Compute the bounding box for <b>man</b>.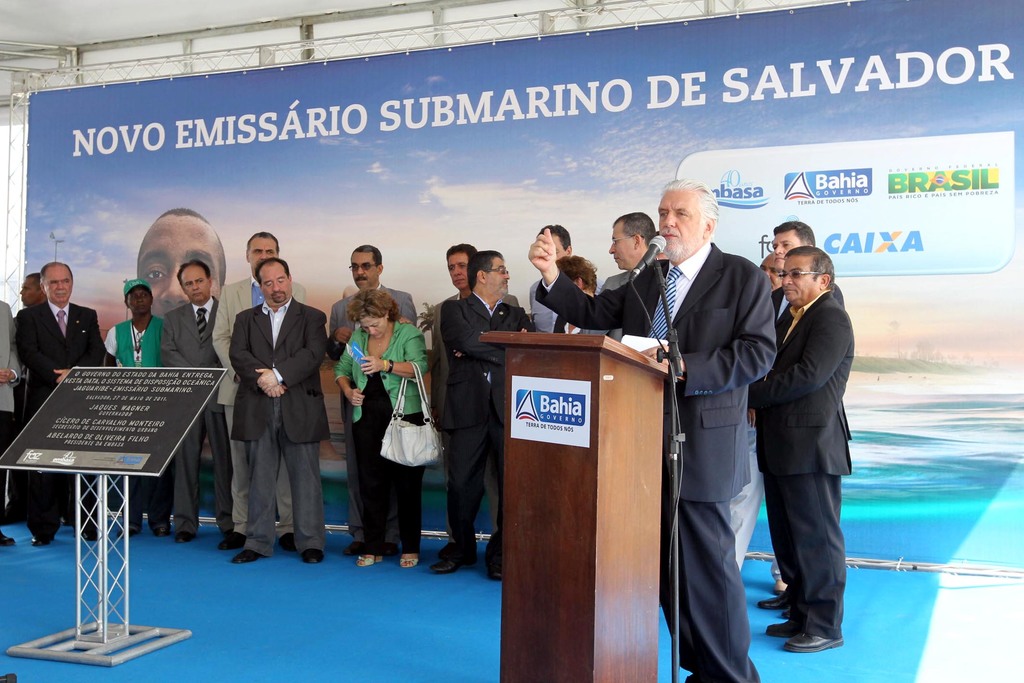
pyautogui.locateOnScreen(440, 248, 538, 587).
